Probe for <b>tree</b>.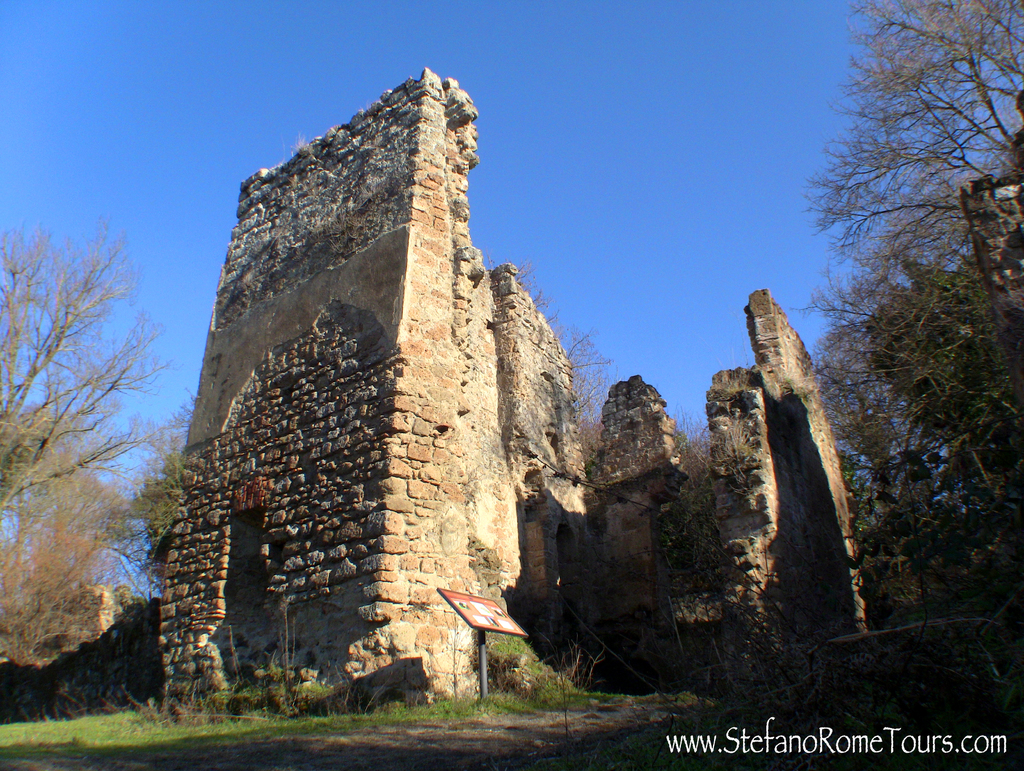
Probe result: x1=0, y1=457, x2=122, y2=679.
